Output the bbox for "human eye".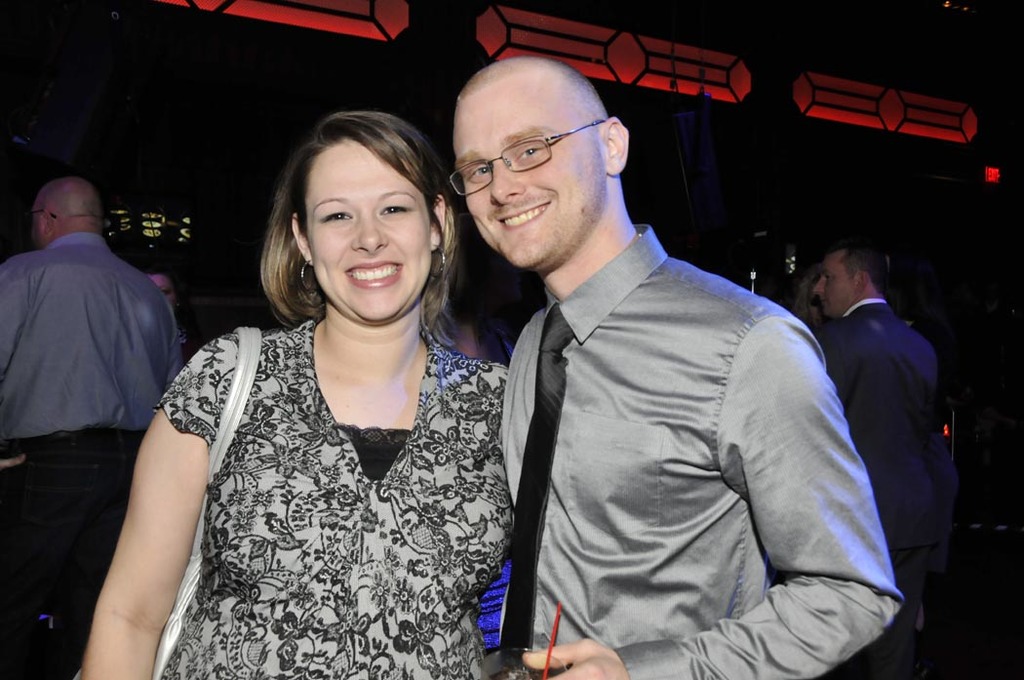
378:198:411:218.
